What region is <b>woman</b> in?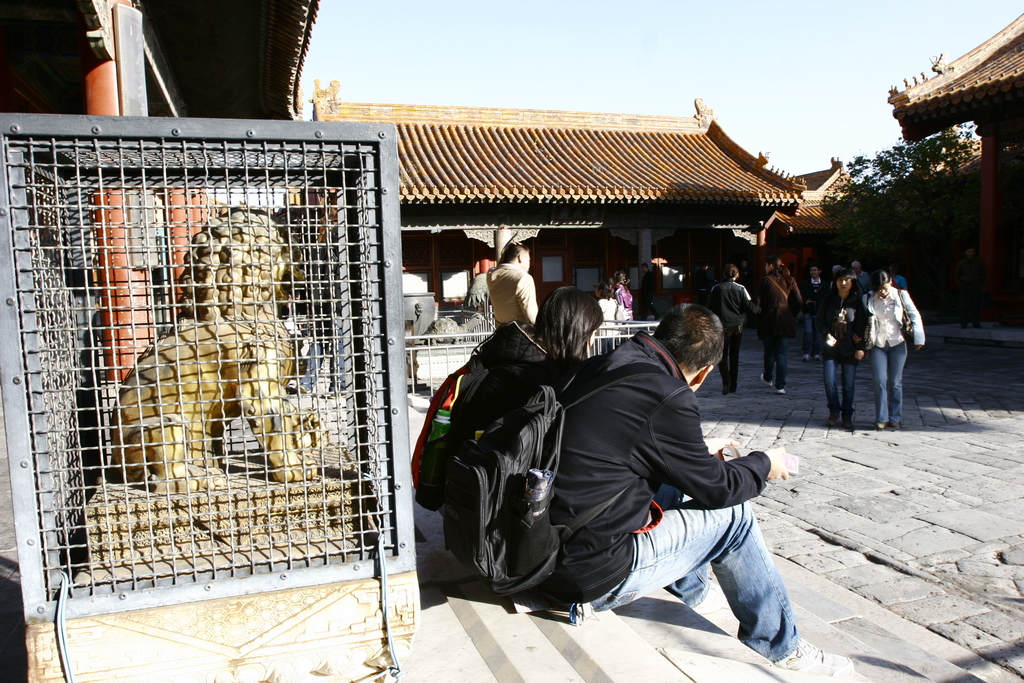
x1=708 y1=265 x2=760 y2=393.
